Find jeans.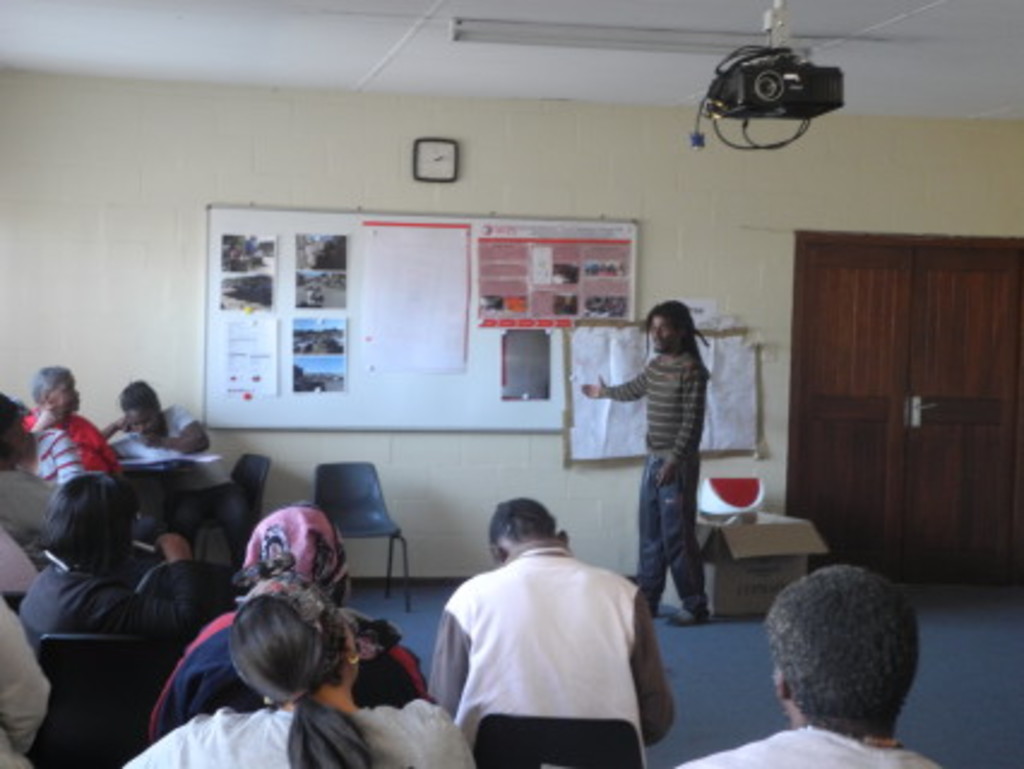
(615, 416, 724, 622).
